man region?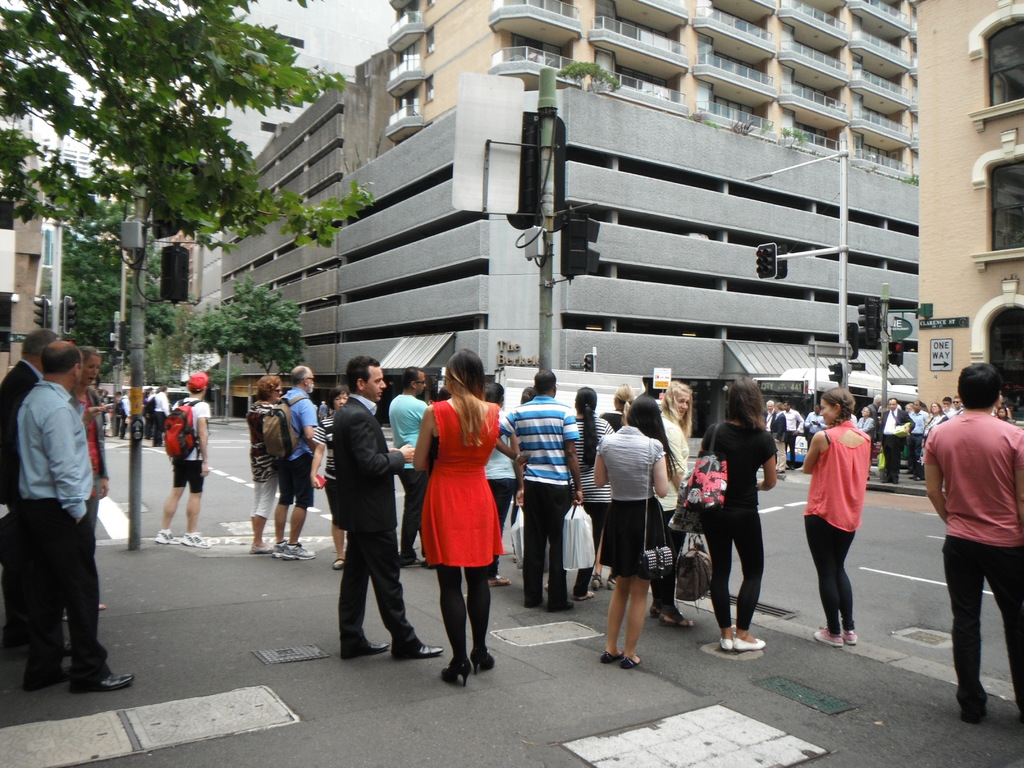
[left=331, top=354, right=447, bottom=659]
